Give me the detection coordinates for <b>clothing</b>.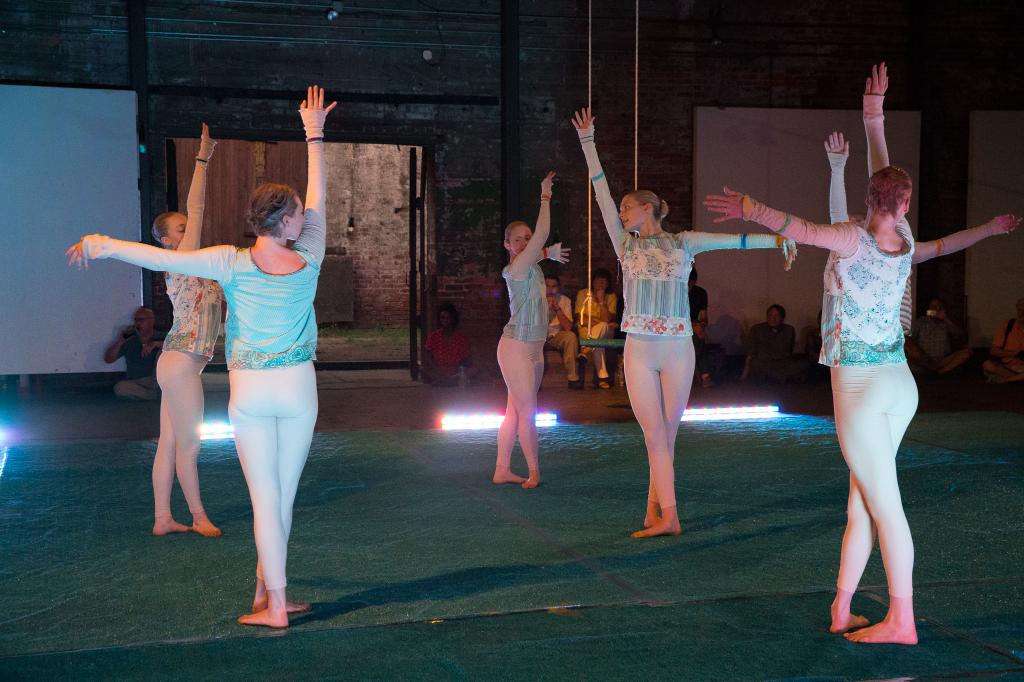
[84,108,327,580].
